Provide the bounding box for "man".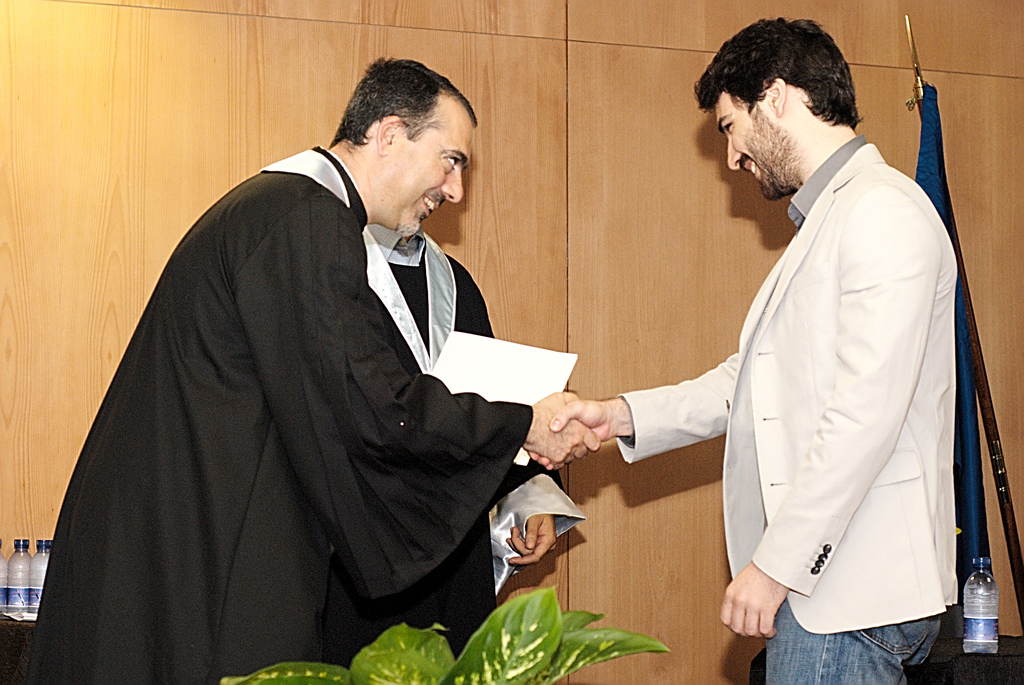
342,225,584,672.
